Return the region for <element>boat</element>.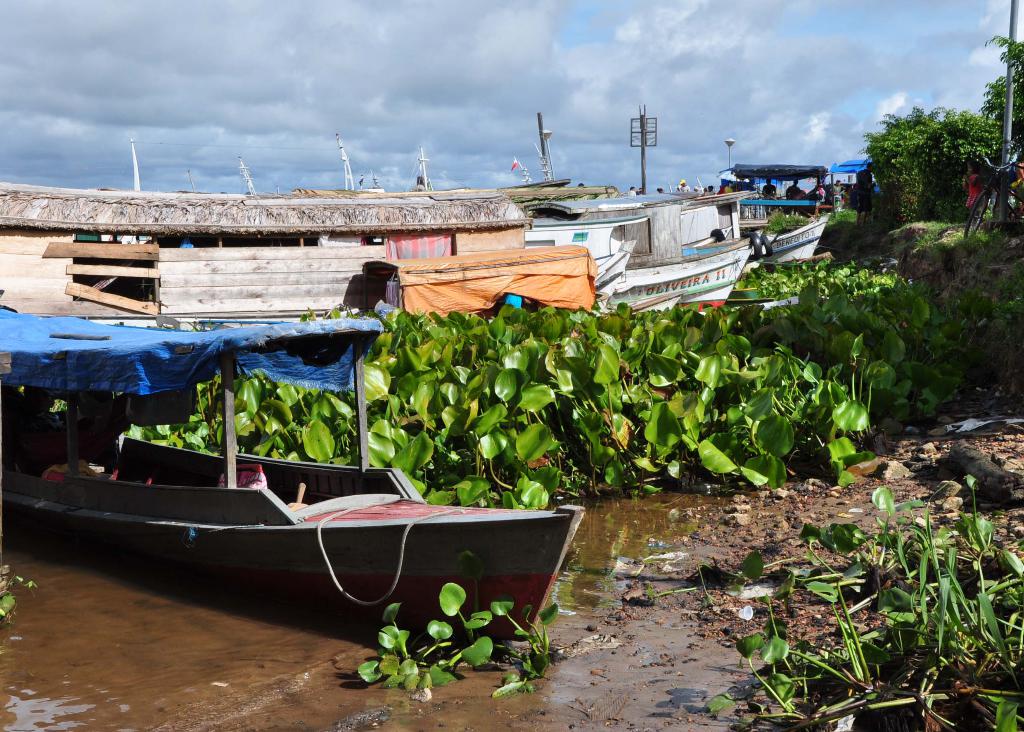
(630, 183, 757, 309).
